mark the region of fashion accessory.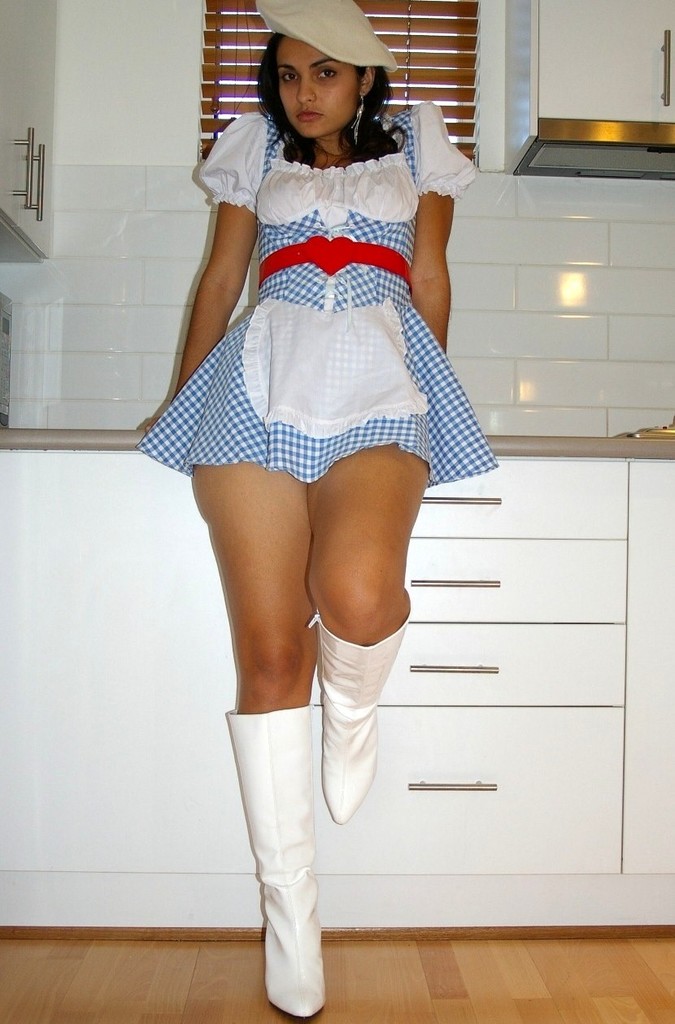
Region: 346 93 367 145.
